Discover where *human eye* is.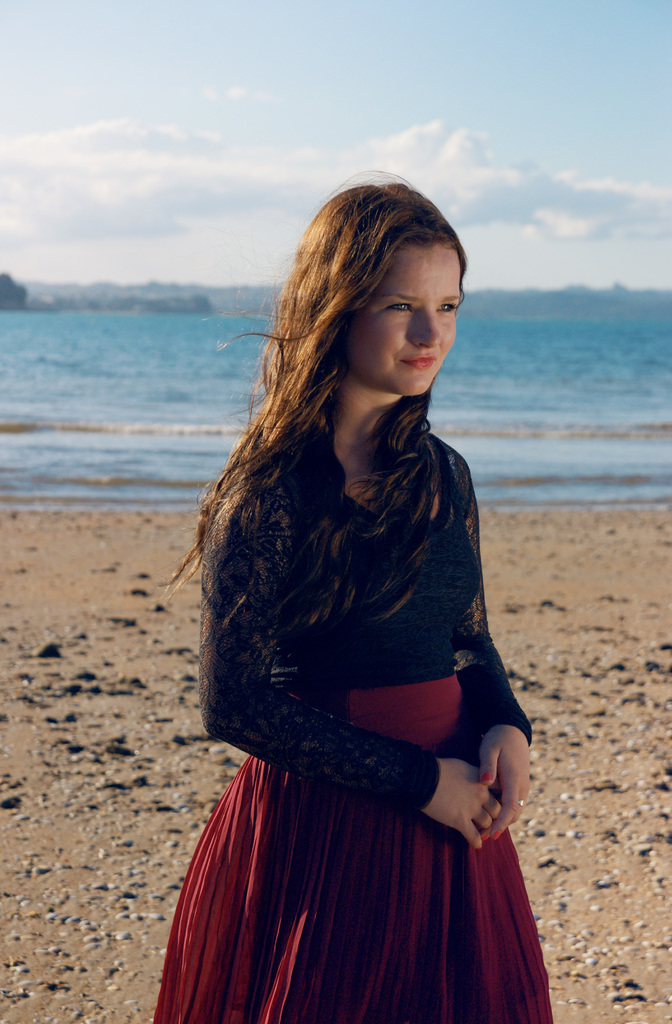
Discovered at {"left": 391, "top": 300, "right": 415, "bottom": 319}.
